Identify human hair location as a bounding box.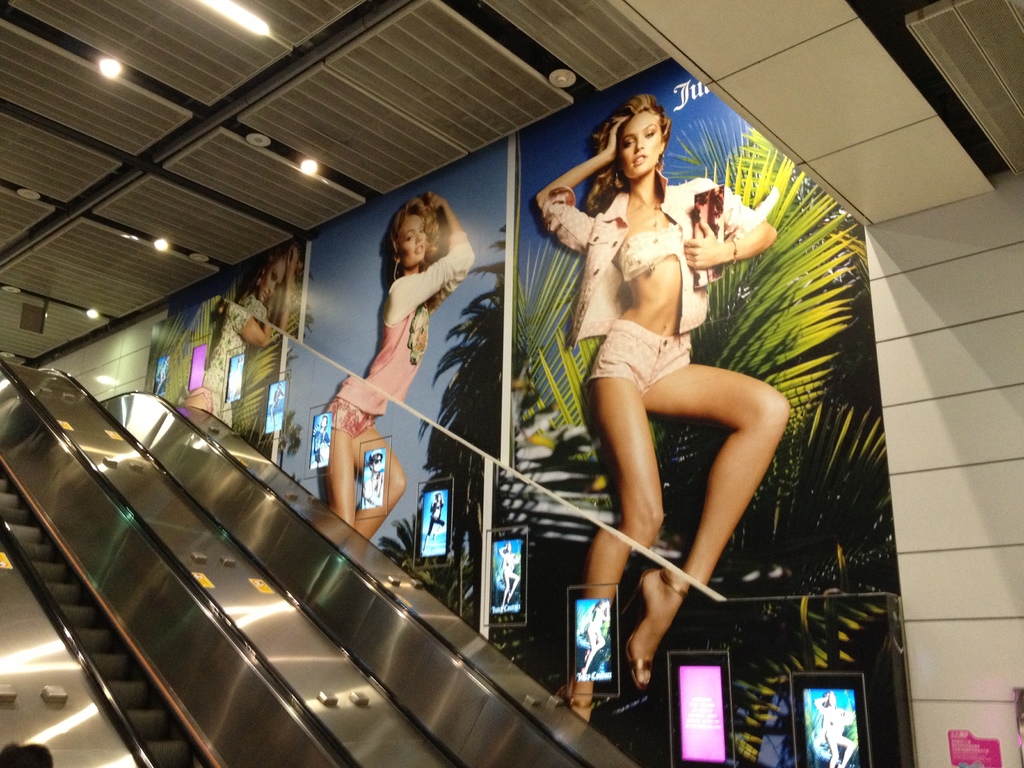
BBox(580, 84, 673, 214).
